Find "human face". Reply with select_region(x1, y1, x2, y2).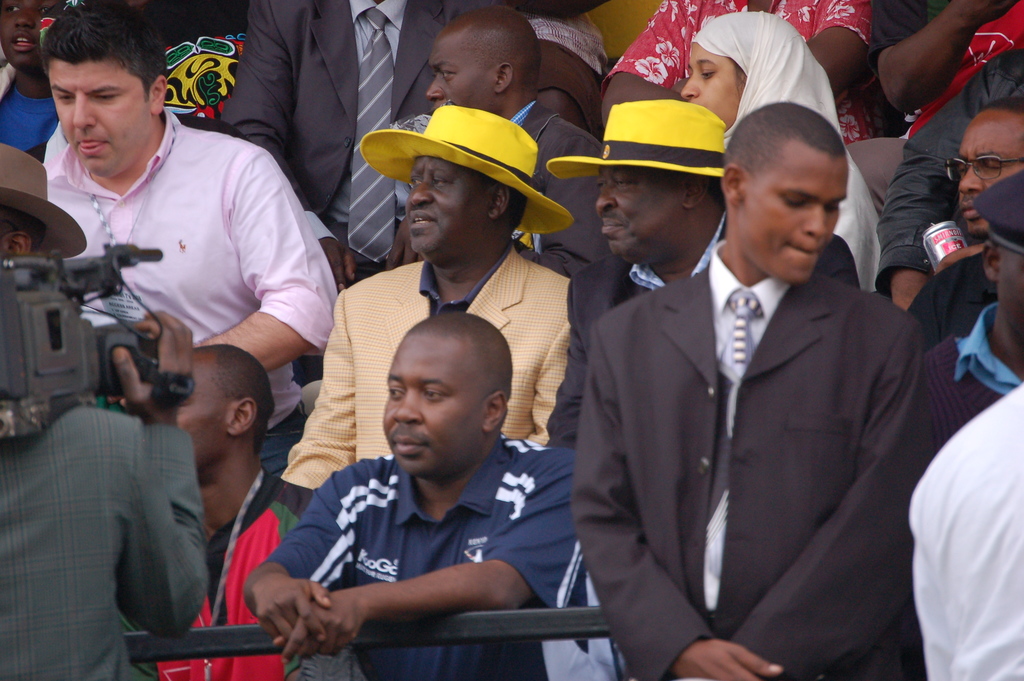
select_region(175, 373, 223, 466).
